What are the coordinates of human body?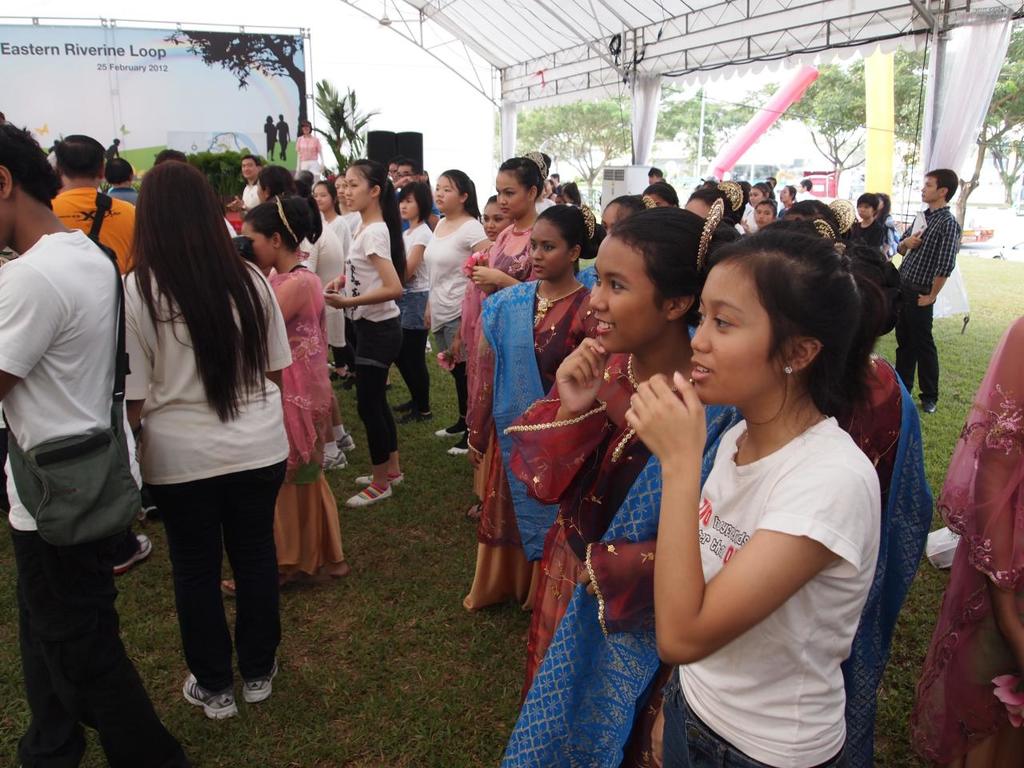
bbox(420, 217, 490, 462).
